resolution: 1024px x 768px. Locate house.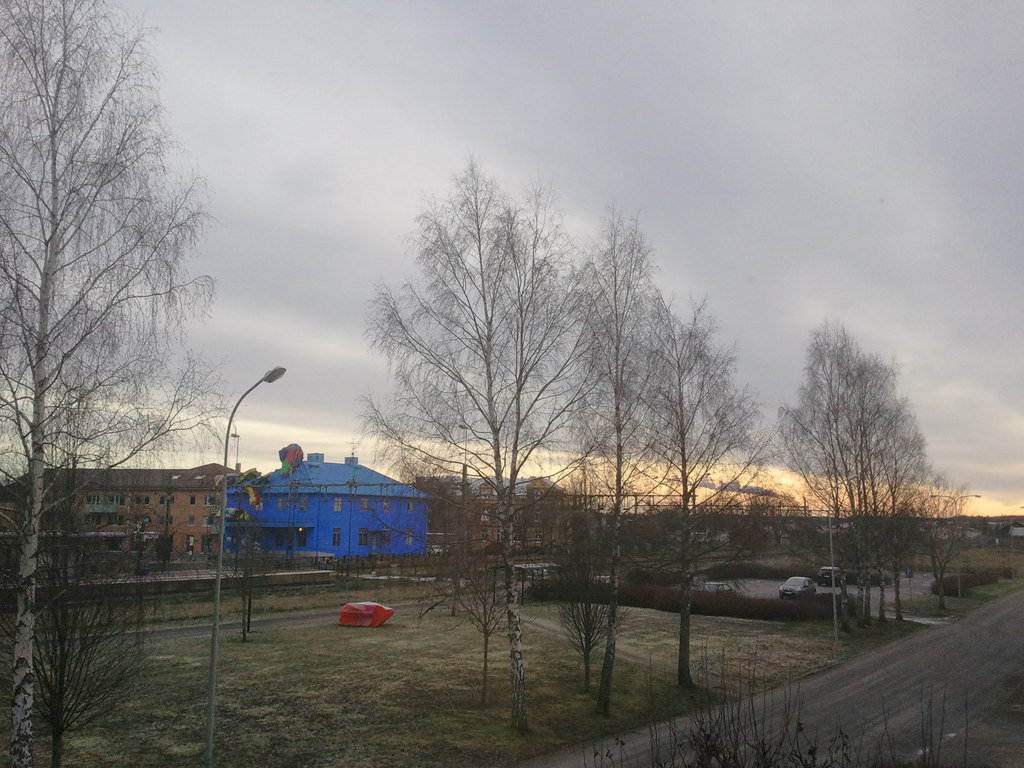
box=[505, 472, 567, 545].
